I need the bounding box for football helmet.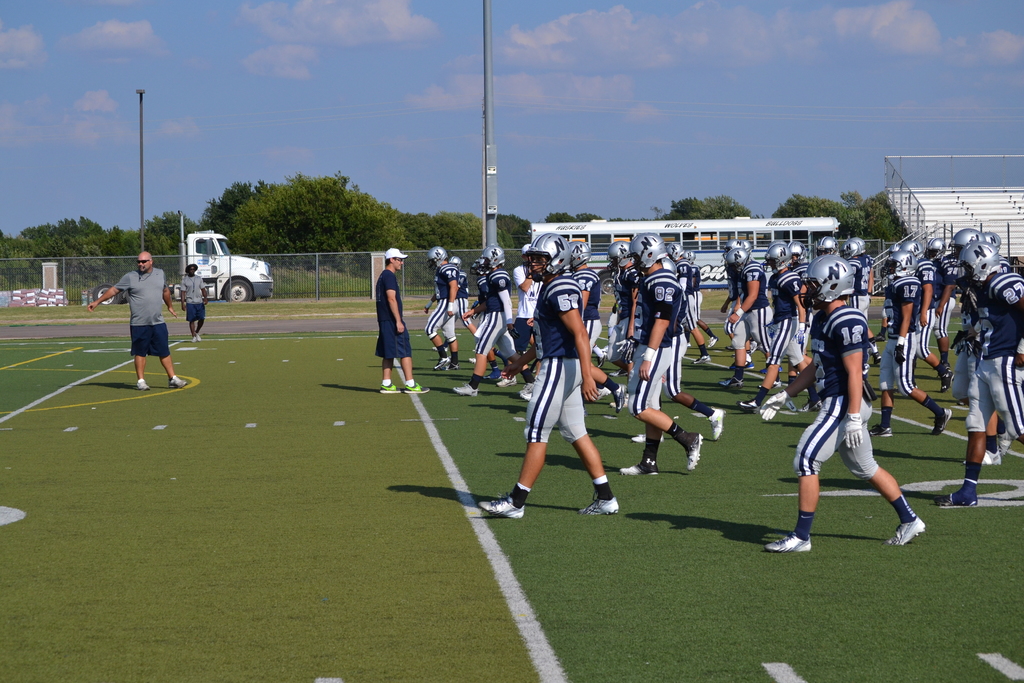
Here it is: (901,240,926,263).
